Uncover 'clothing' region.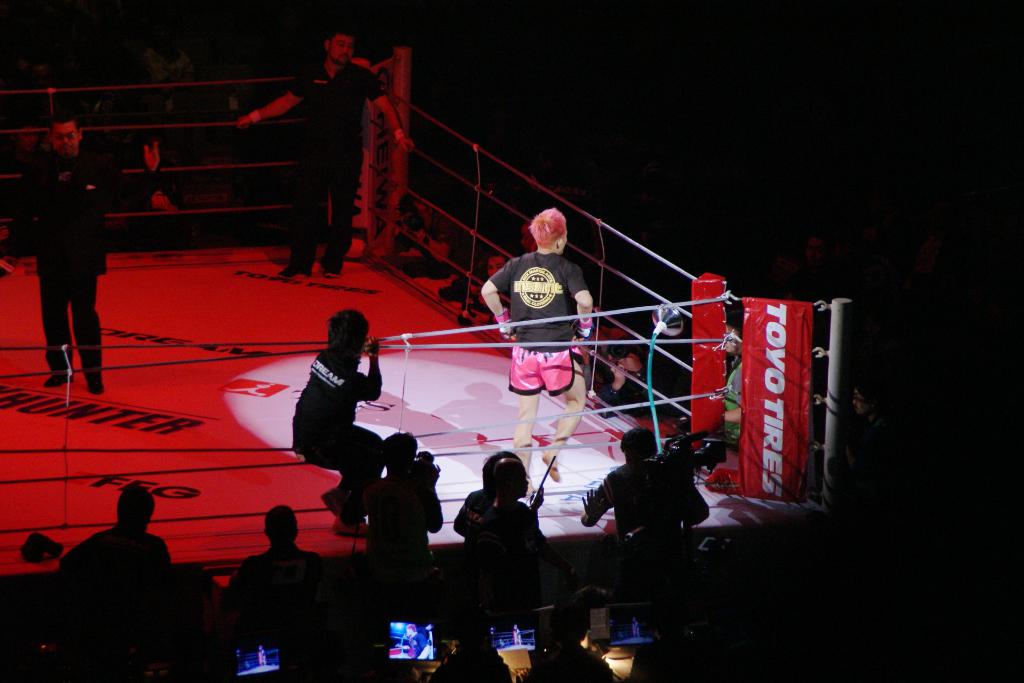
Uncovered: left=294, top=64, right=390, bottom=265.
